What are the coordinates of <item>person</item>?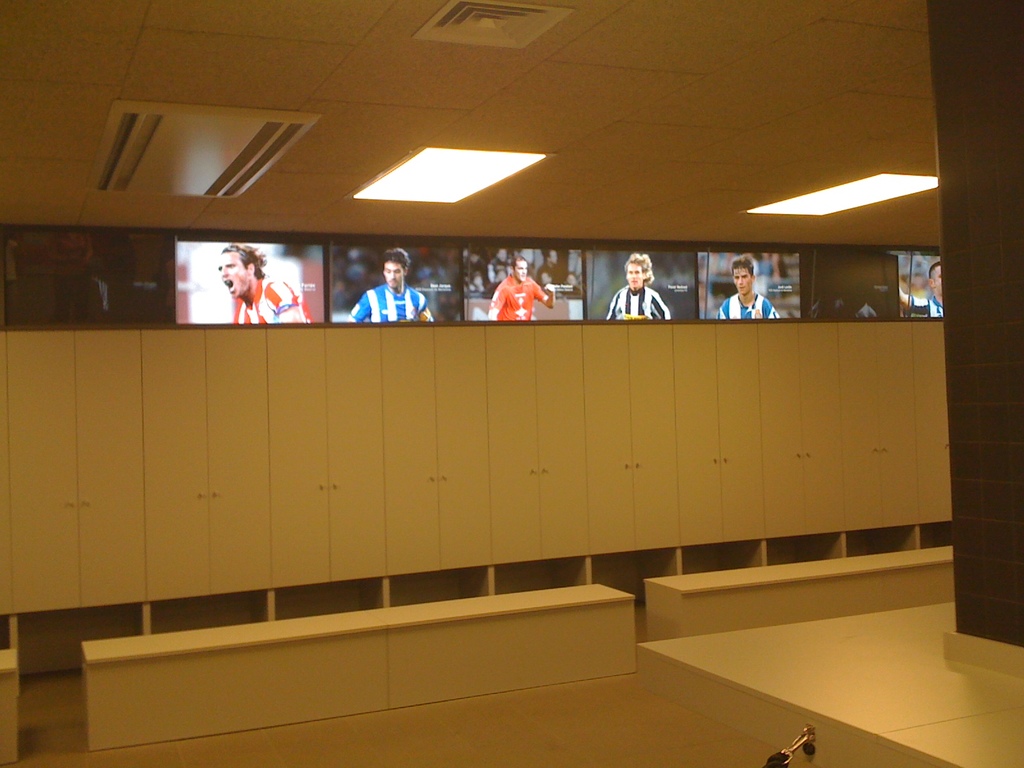
bbox=[714, 249, 777, 317].
